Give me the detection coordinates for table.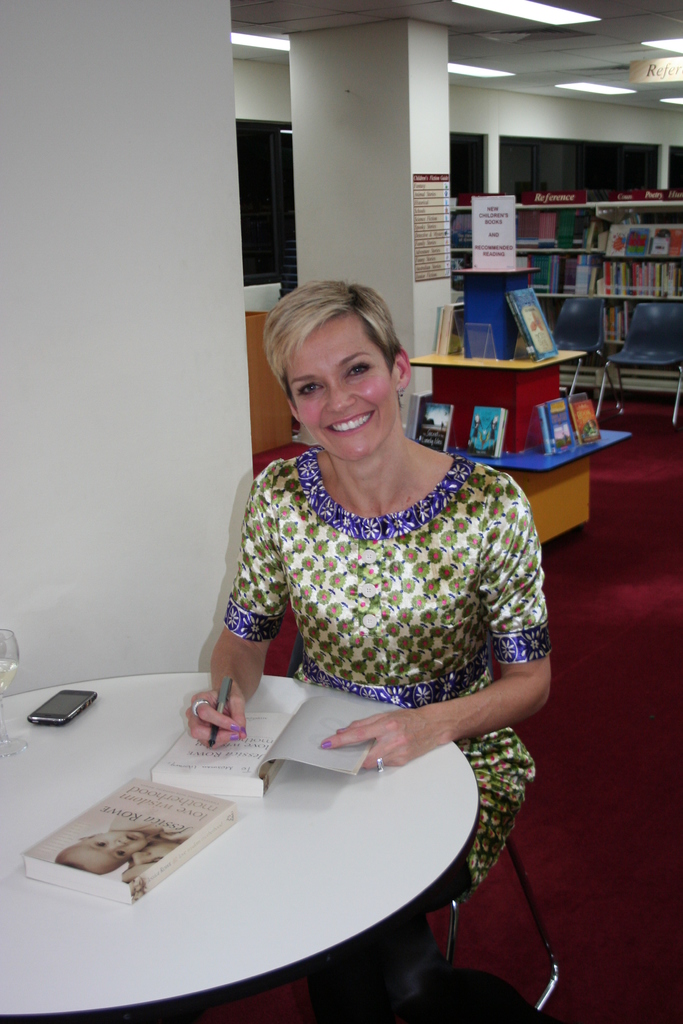
bbox=(0, 661, 529, 1009).
